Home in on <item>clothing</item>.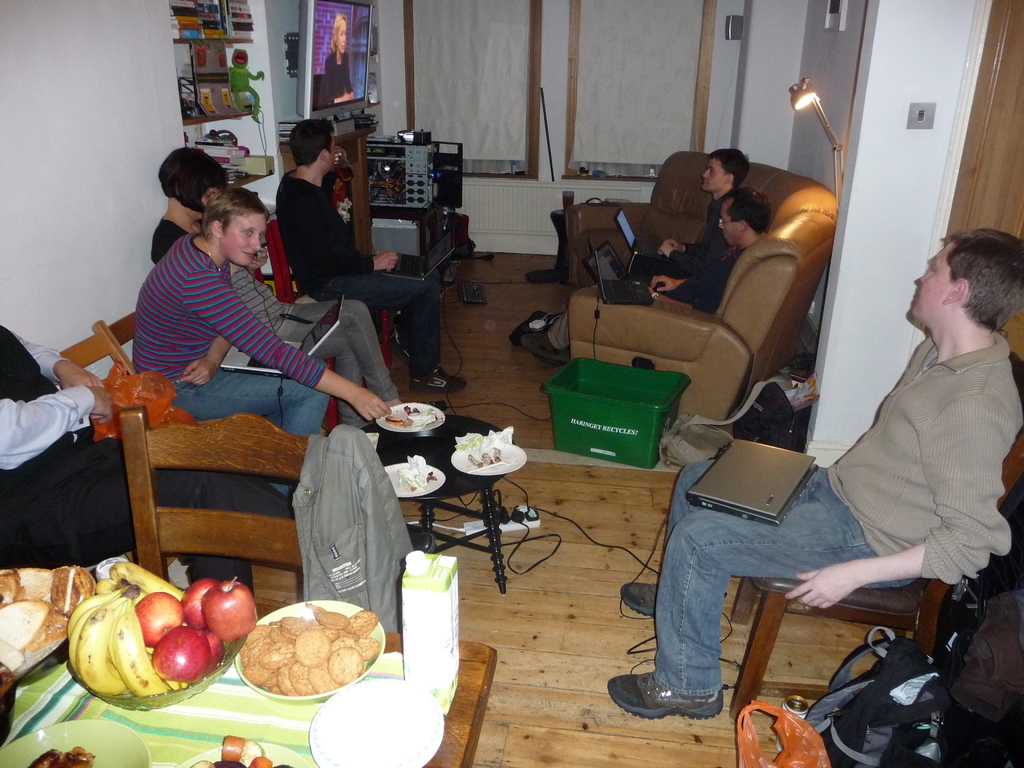
Homed in at 292:423:412:634.
